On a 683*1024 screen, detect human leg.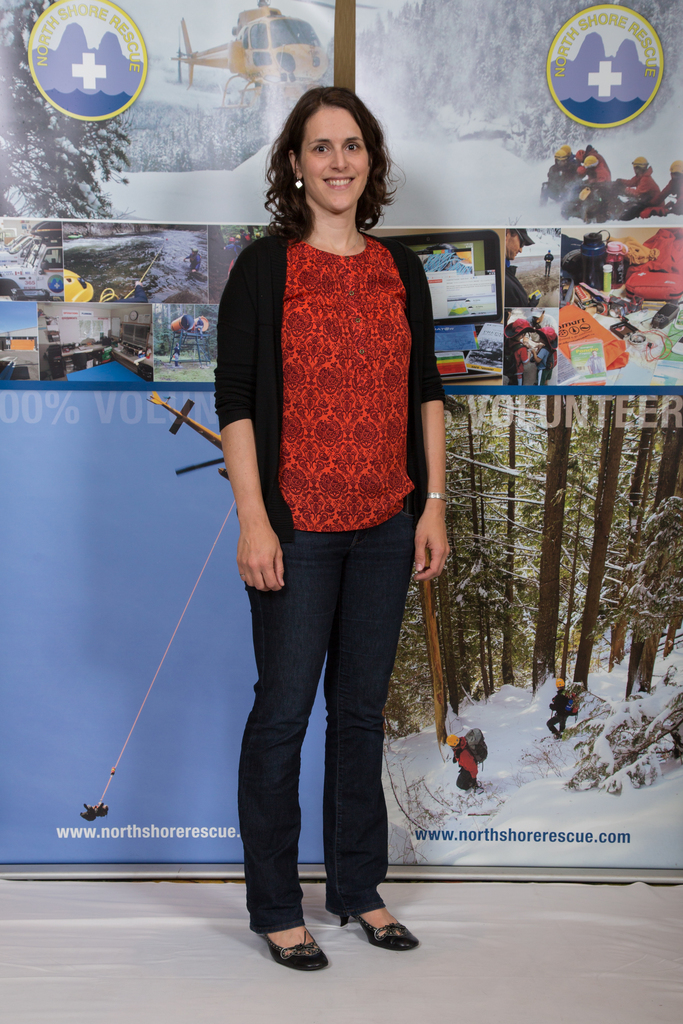
242, 535, 337, 968.
